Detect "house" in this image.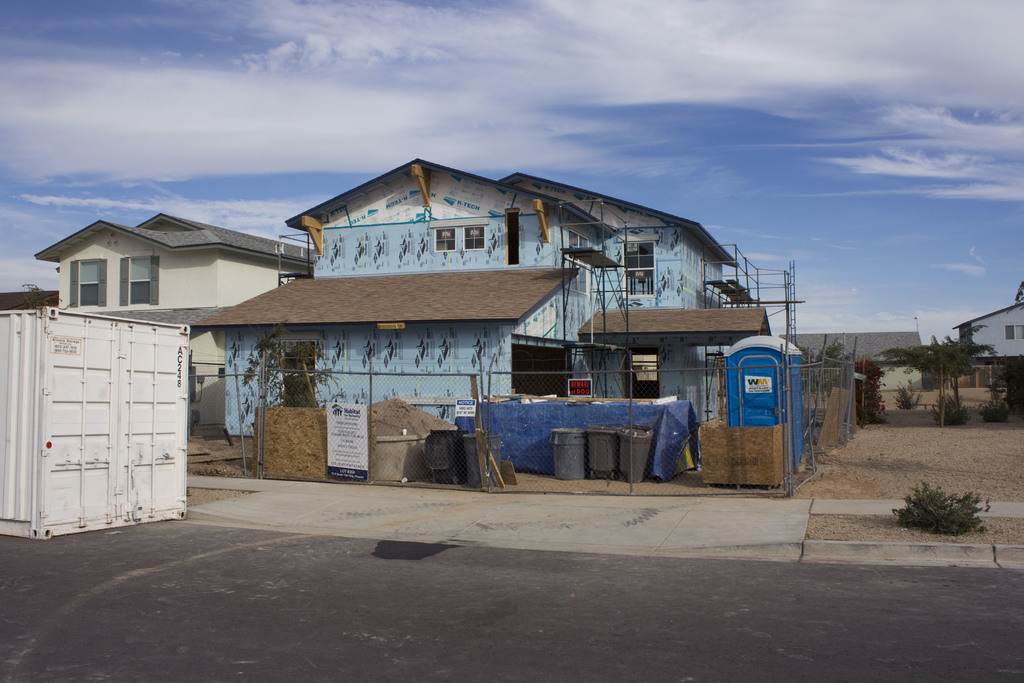
Detection: [780, 330, 925, 390].
